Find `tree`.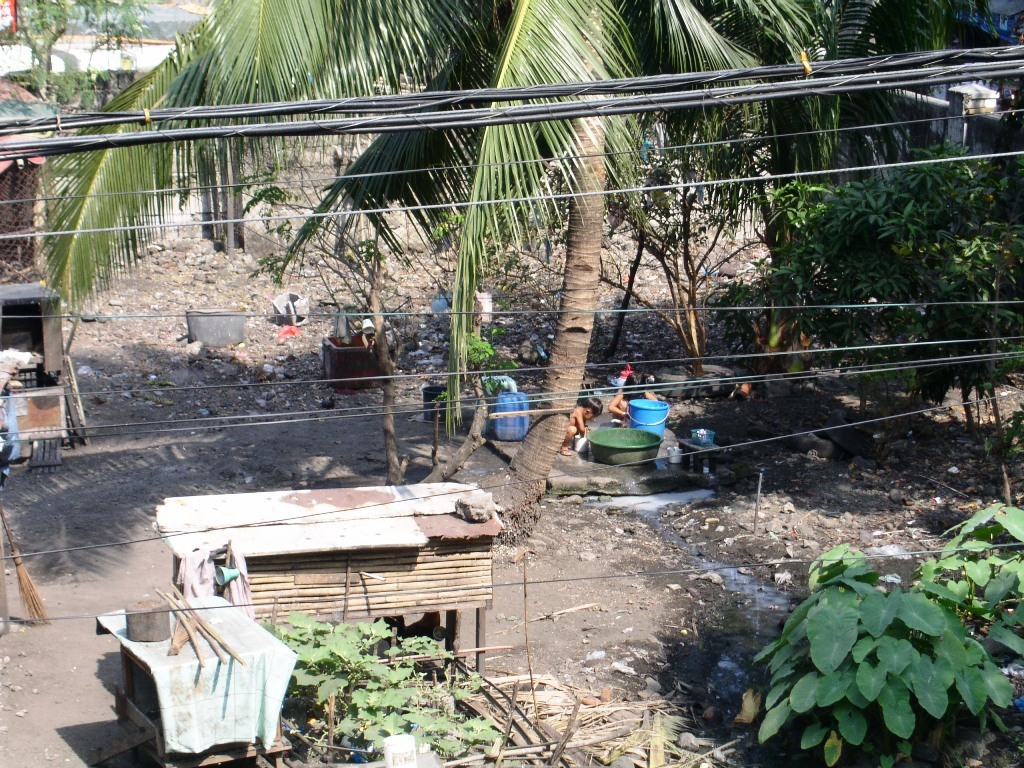
{"x1": 0, "y1": 0, "x2": 161, "y2": 140}.
